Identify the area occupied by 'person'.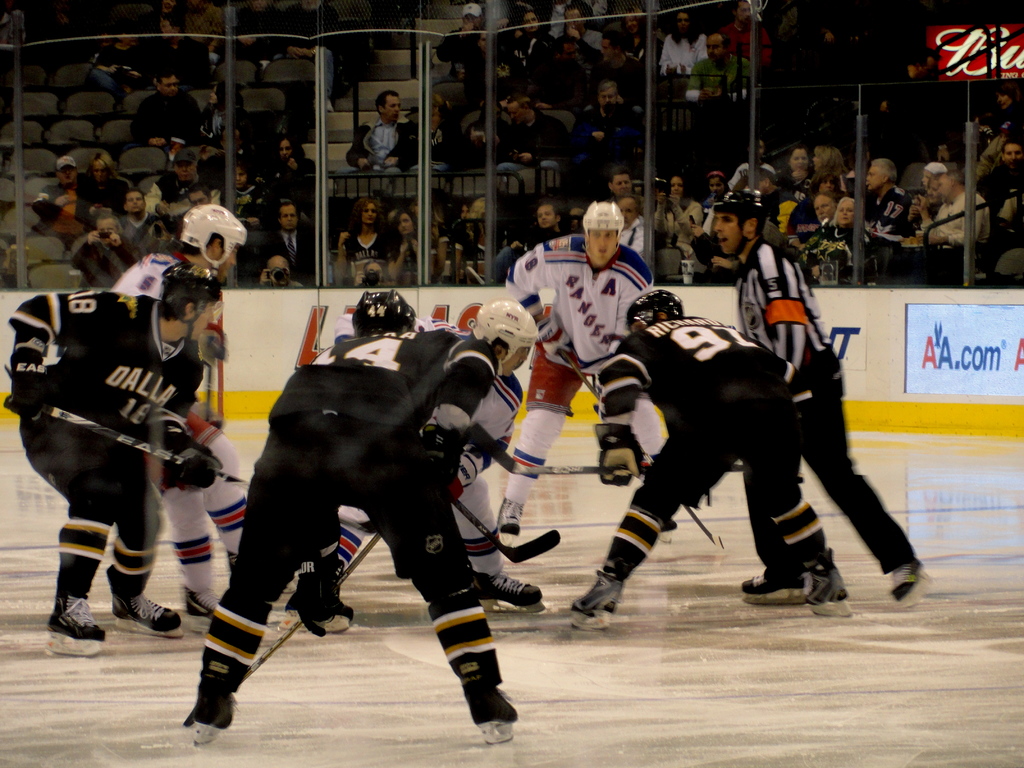
Area: bbox=(26, 225, 207, 708).
